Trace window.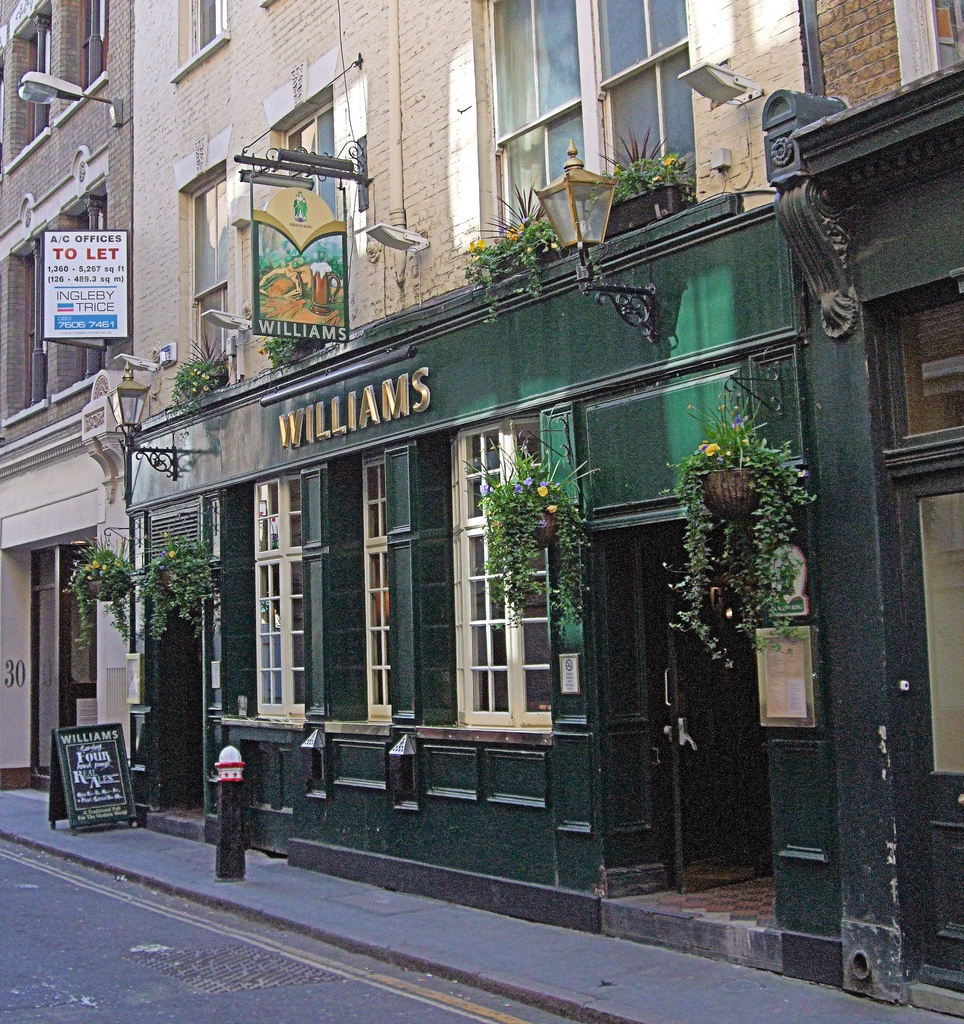
Traced to 456 0 695 288.
